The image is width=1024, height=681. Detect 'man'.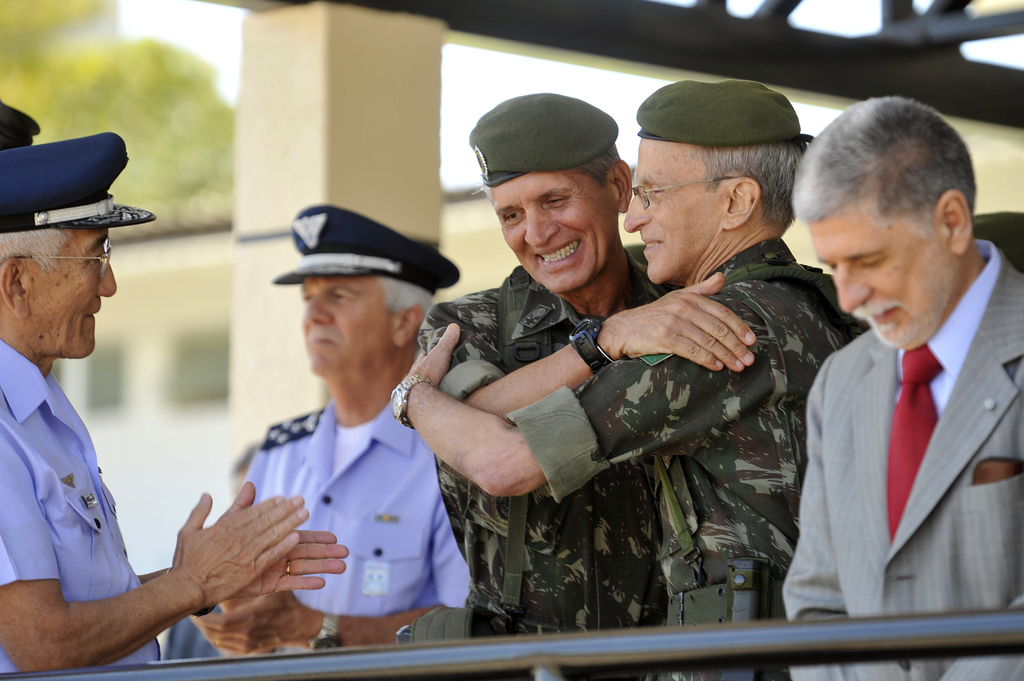
Detection: locate(771, 104, 1023, 648).
